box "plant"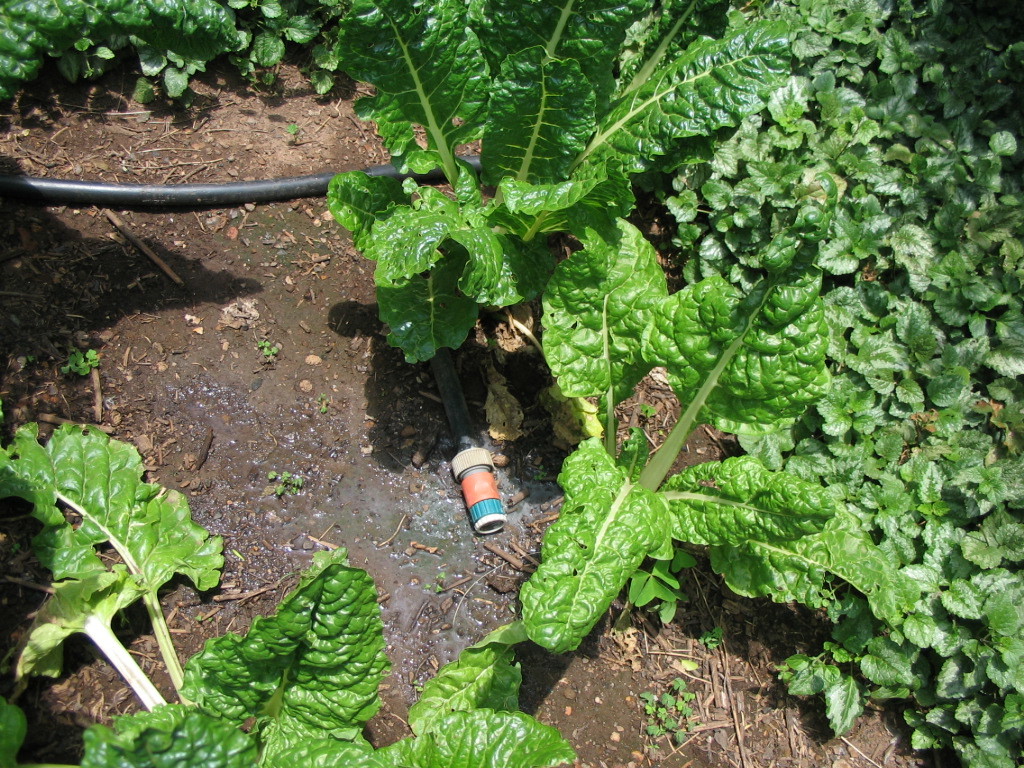
{"left": 267, "top": 470, "right": 310, "bottom": 500}
